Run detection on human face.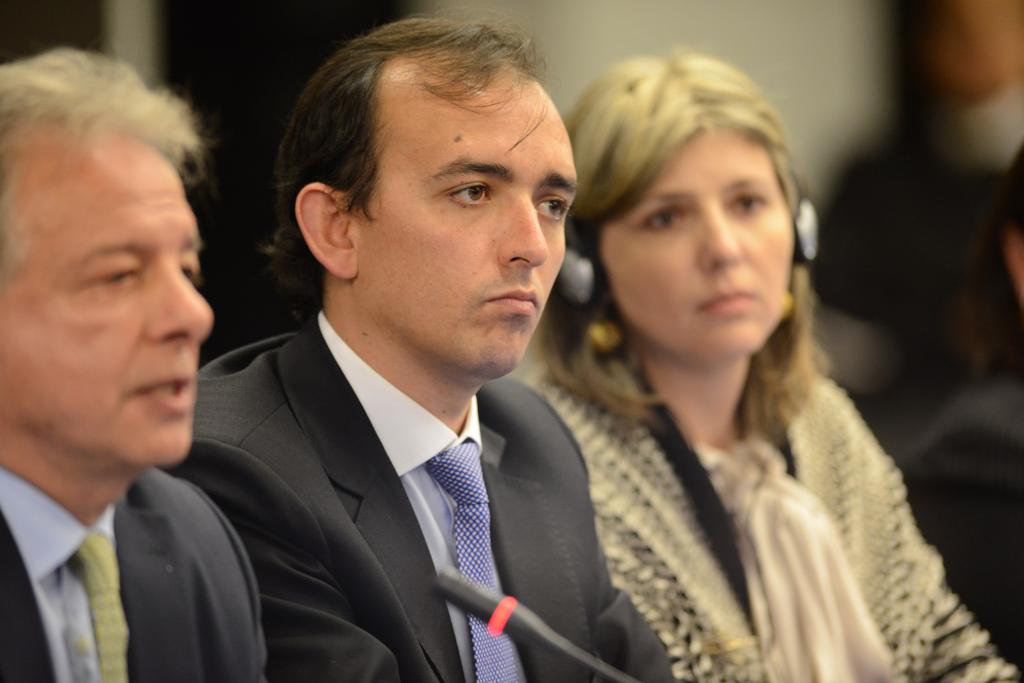
Result: (x1=3, y1=118, x2=206, y2=457).
